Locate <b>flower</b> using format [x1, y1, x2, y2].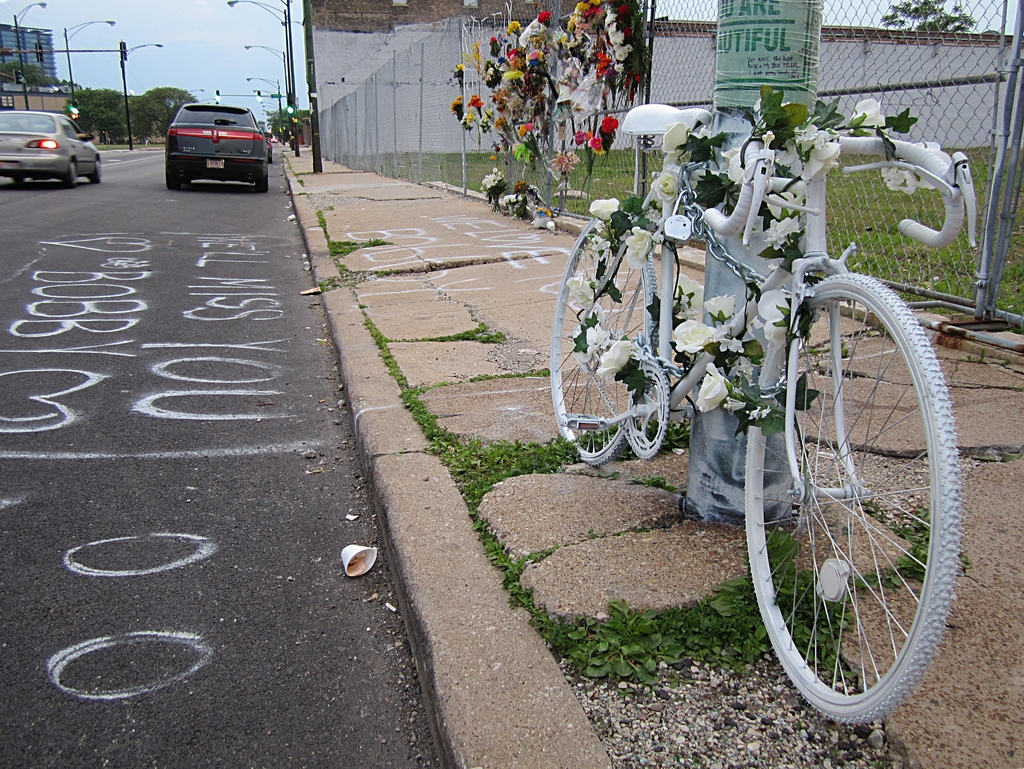
[479, 173, 504, 188].
